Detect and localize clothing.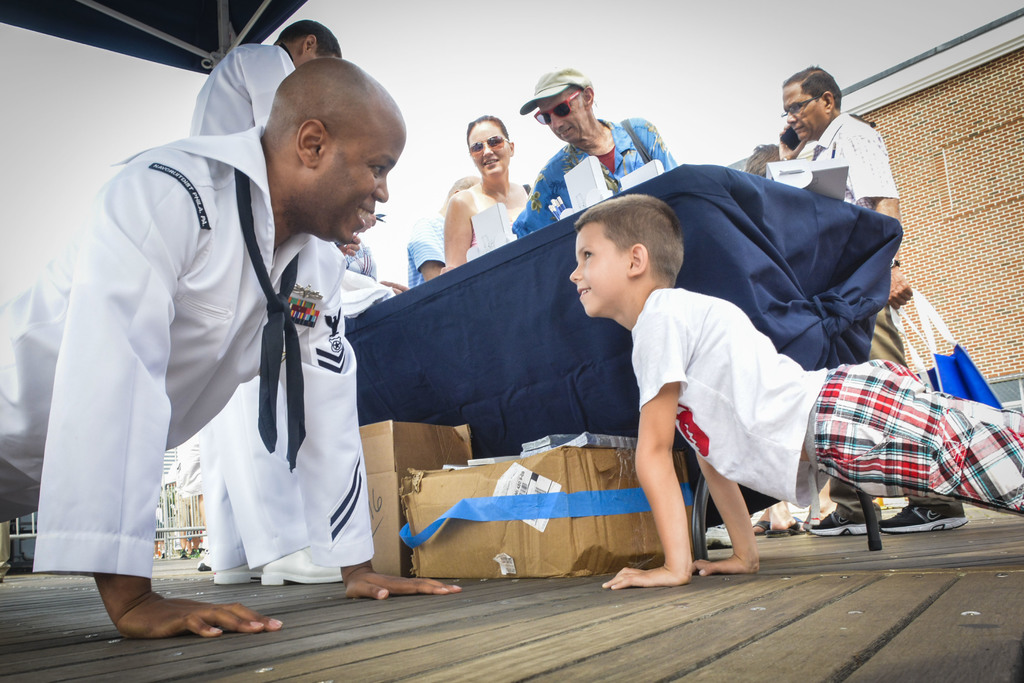
Localized at 184 40 312 562.
